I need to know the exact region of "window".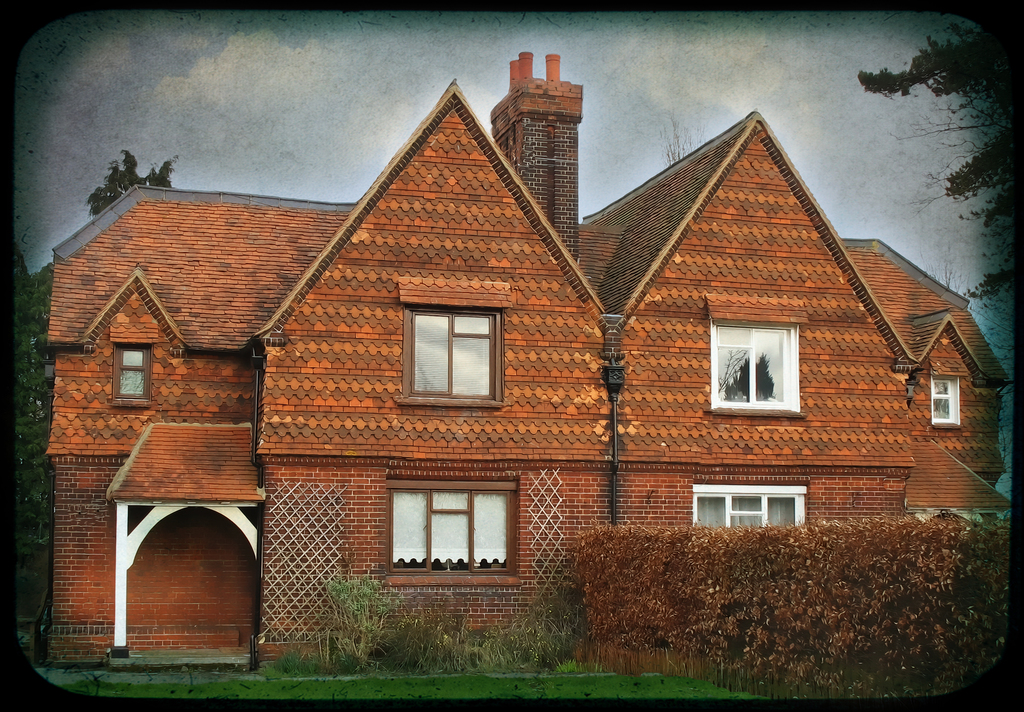
Region: crop(397, 308, 501, 403).
